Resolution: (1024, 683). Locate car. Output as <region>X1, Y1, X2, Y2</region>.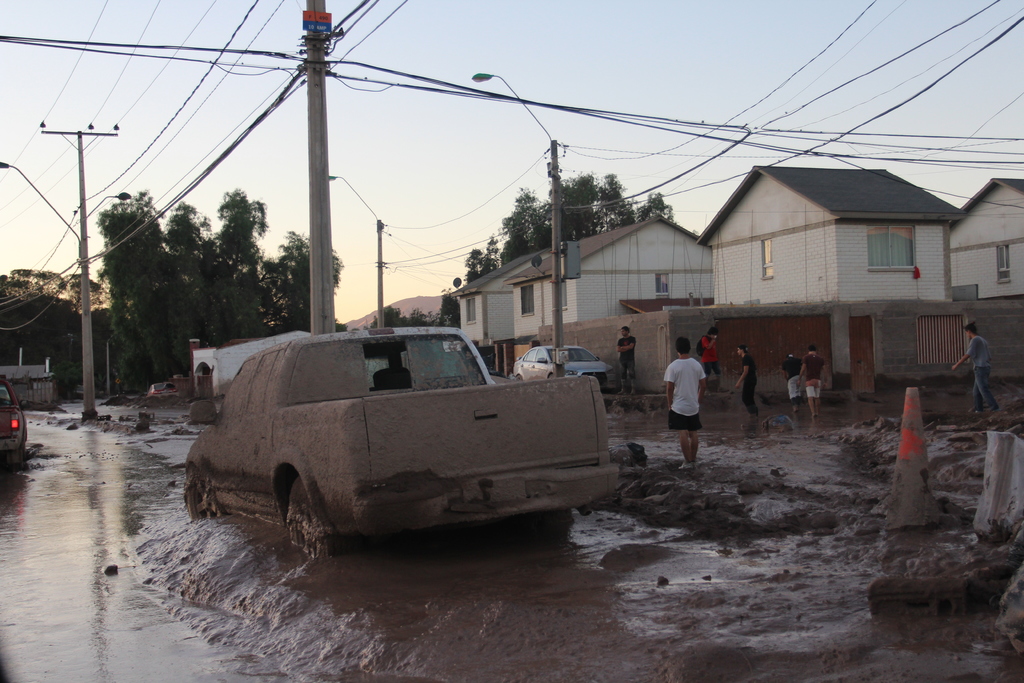
<region>510, 345, 612, 387</region>.
